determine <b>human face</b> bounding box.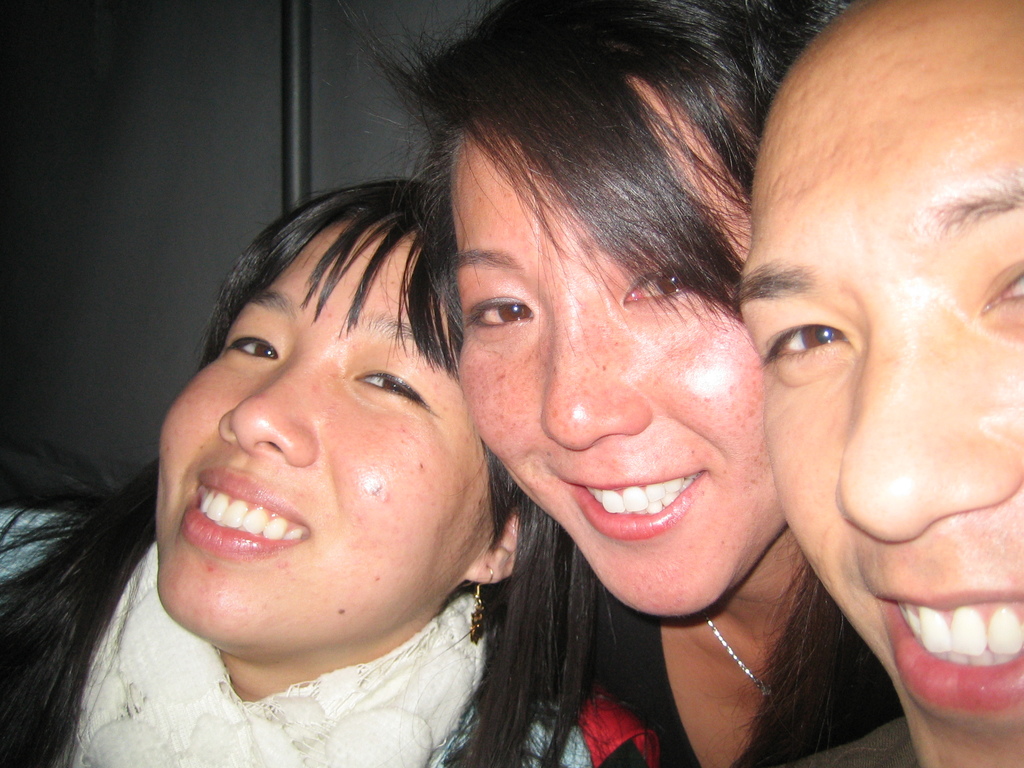
Determined: [x1=456, y1=77, x2=787, y2=613].
